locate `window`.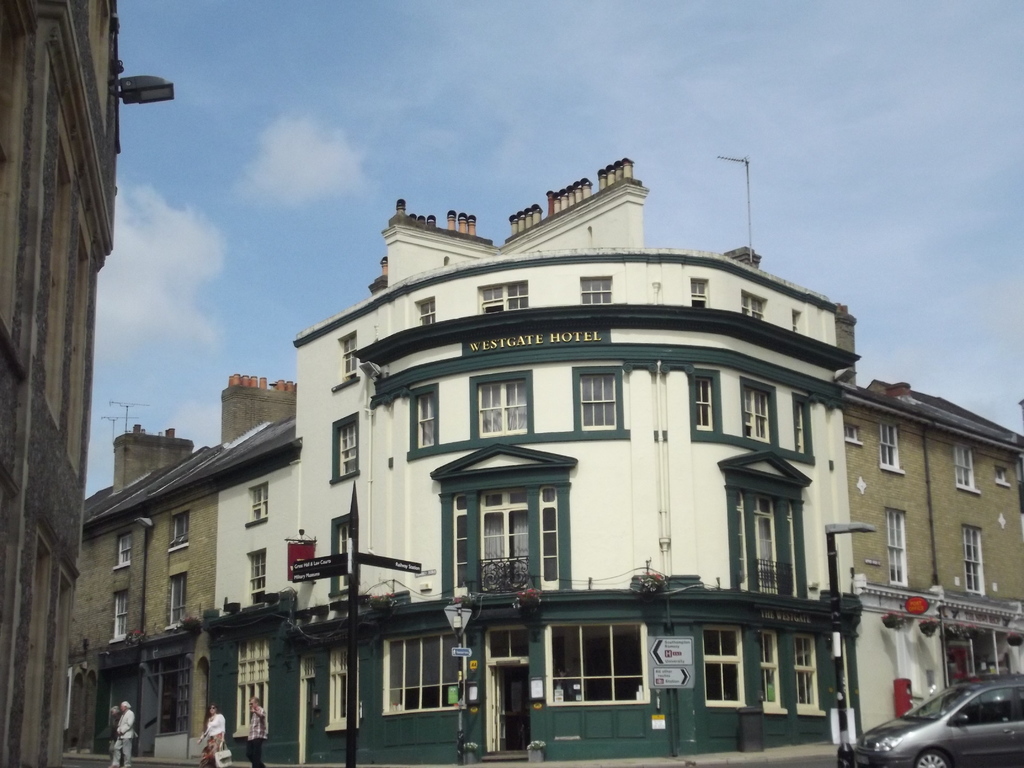
Bounding box: <box>989,464,1009,486</box>.
